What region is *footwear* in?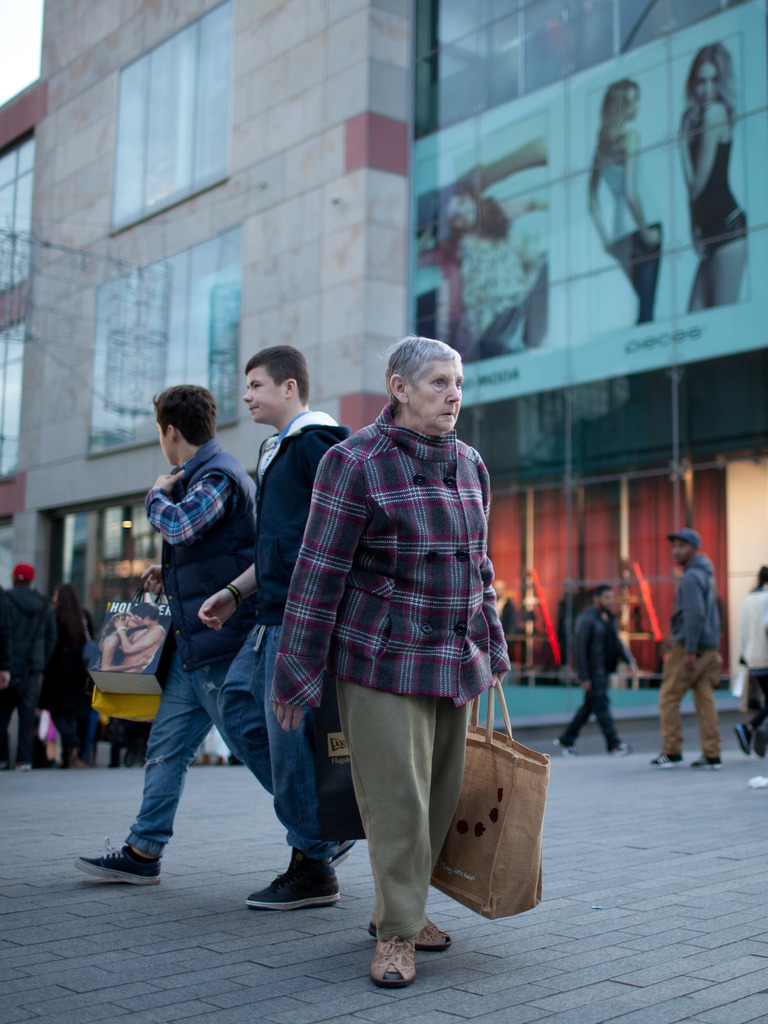
x1=367 y1=920 x2=454 y2=951.
